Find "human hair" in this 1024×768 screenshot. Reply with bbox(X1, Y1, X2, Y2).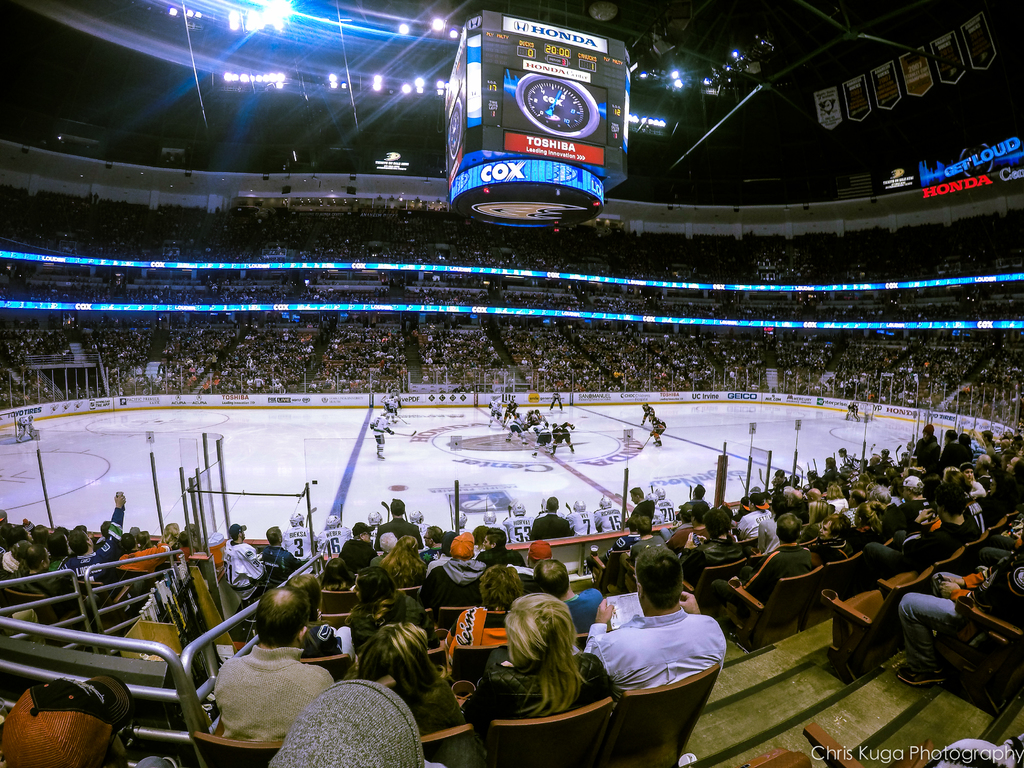
bbox(33, 524, 48, 547).
